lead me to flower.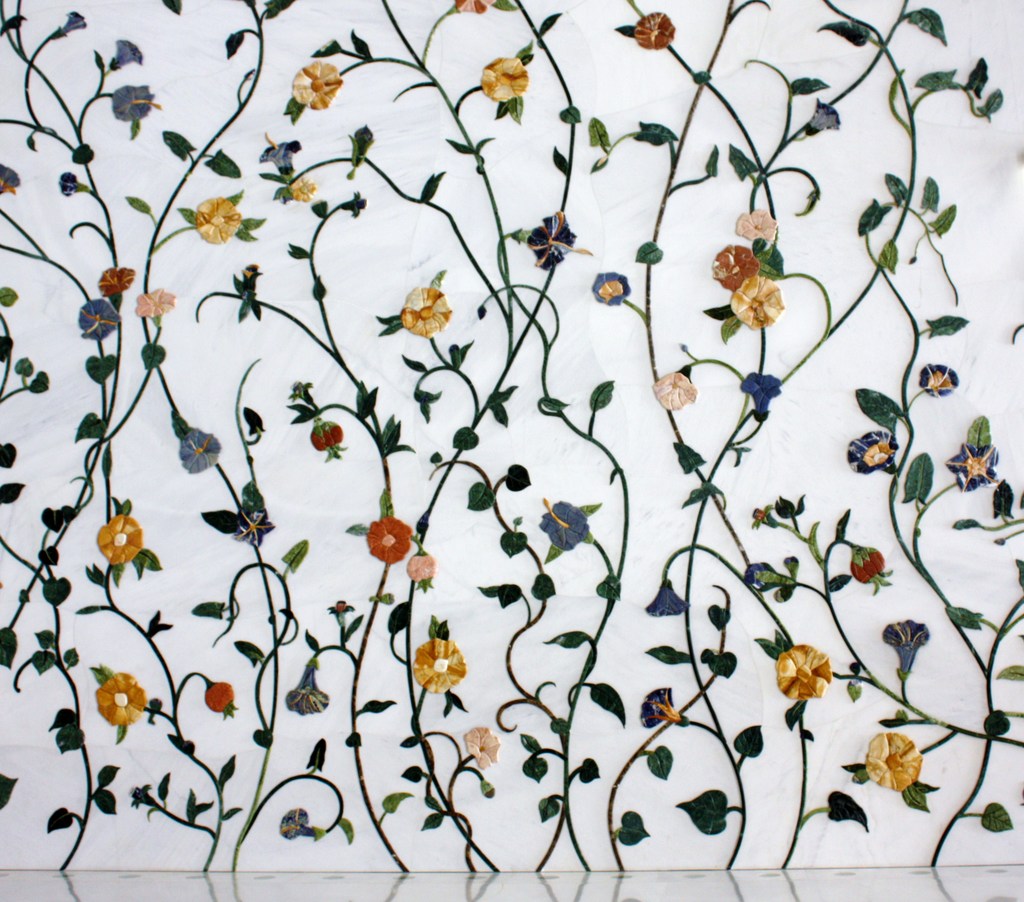
Lead to <box>257,133,302,174</box>.
